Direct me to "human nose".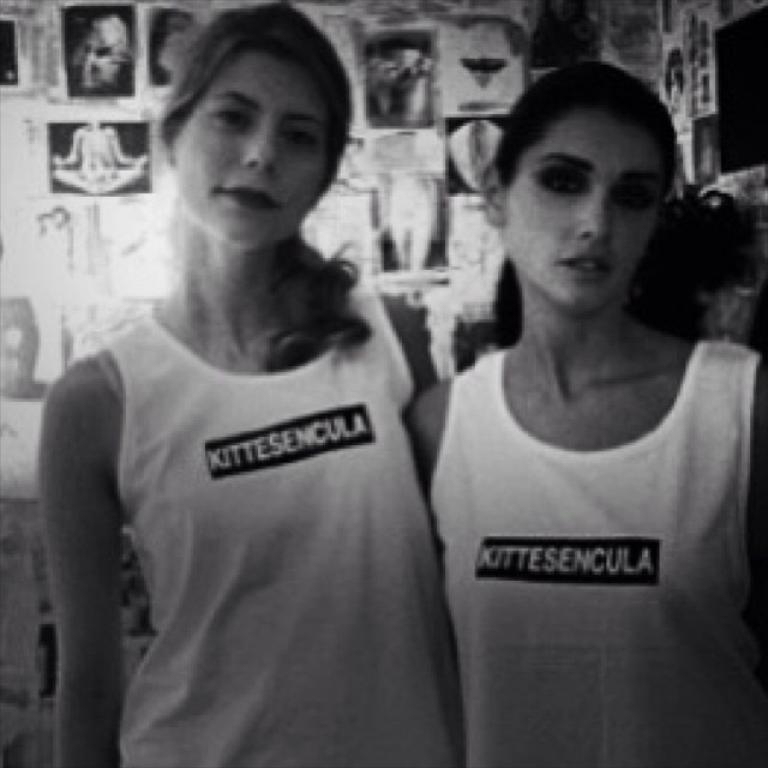
Direction: (576, 186, 610, 241).
